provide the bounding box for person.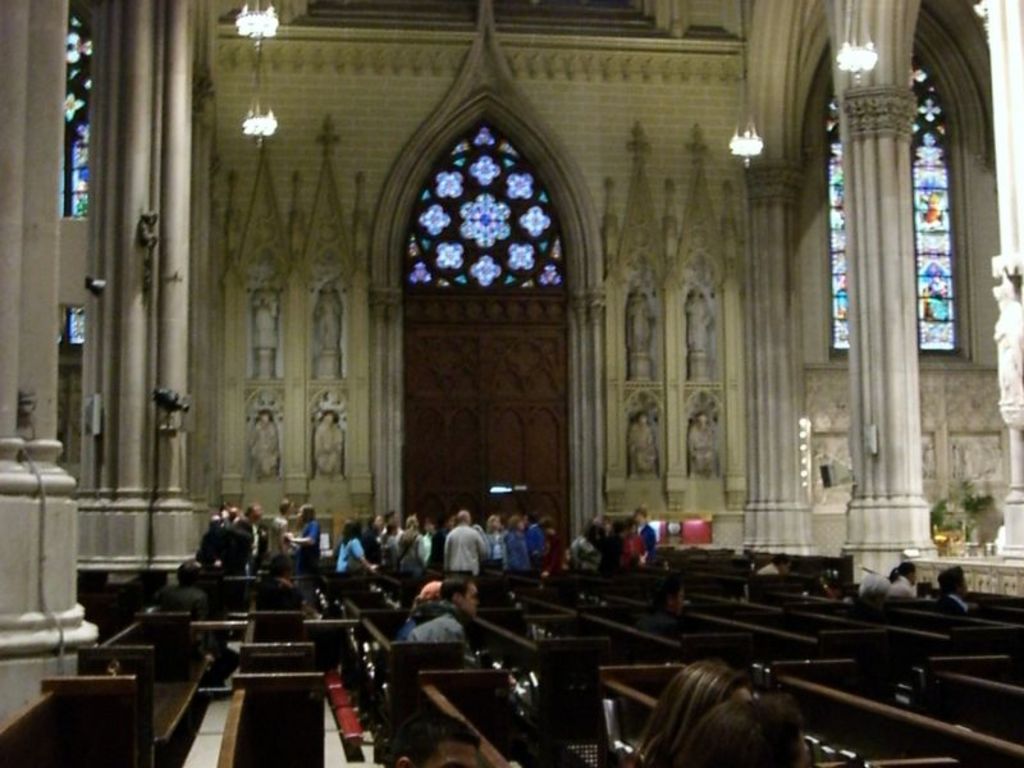
[486, 512, 504, 571].
